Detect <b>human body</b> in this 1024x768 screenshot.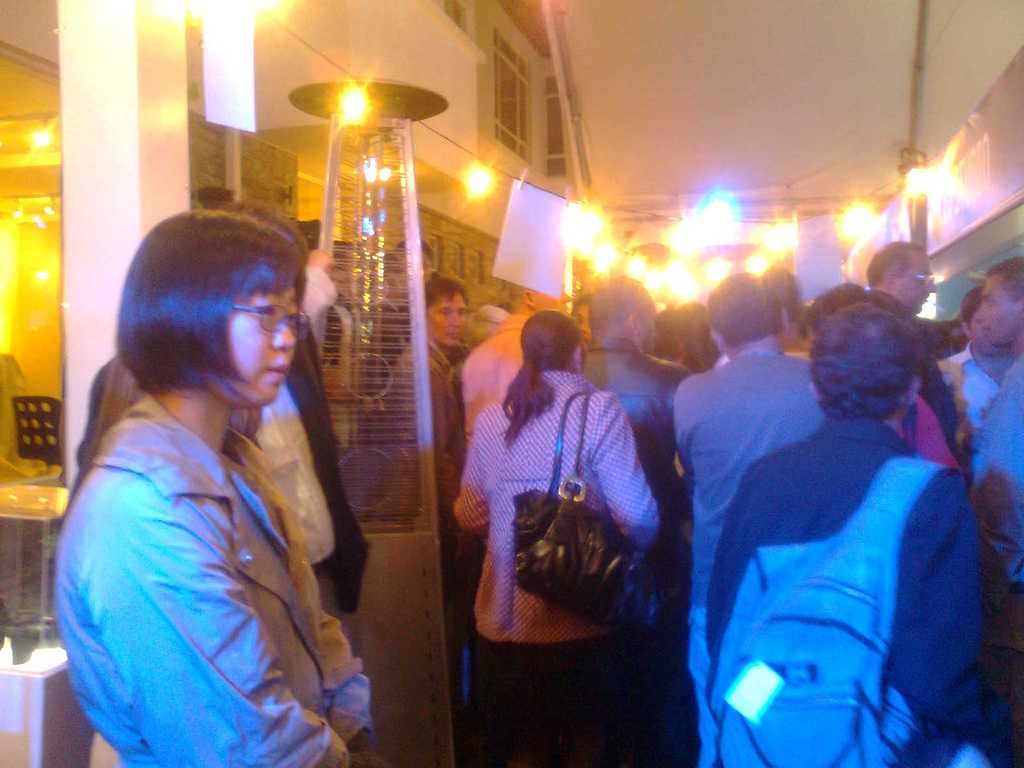
Detection: 54:211:367:767.
